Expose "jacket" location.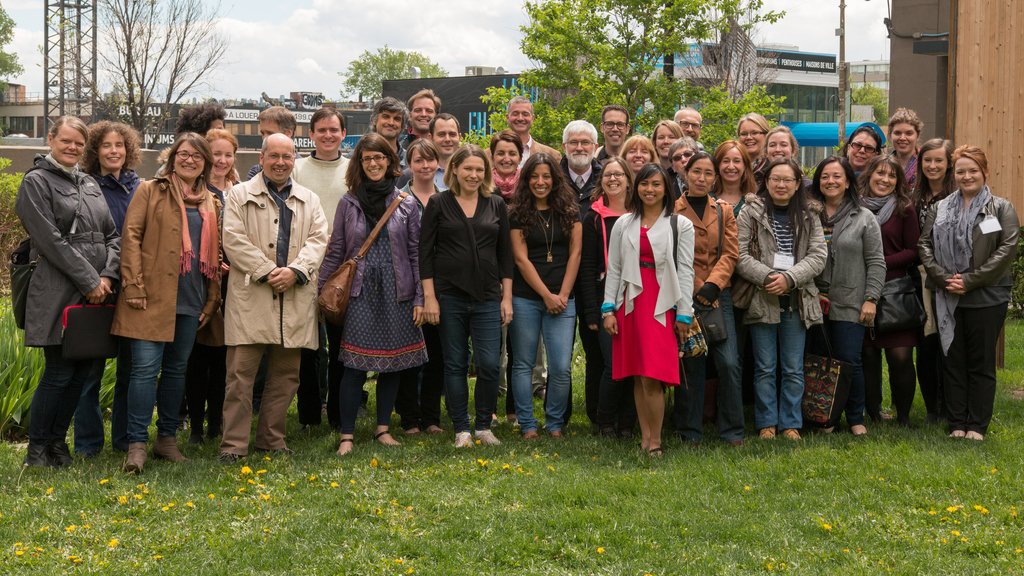
Exposed at (x1=596, y1=205, x2=696, y2=324).
